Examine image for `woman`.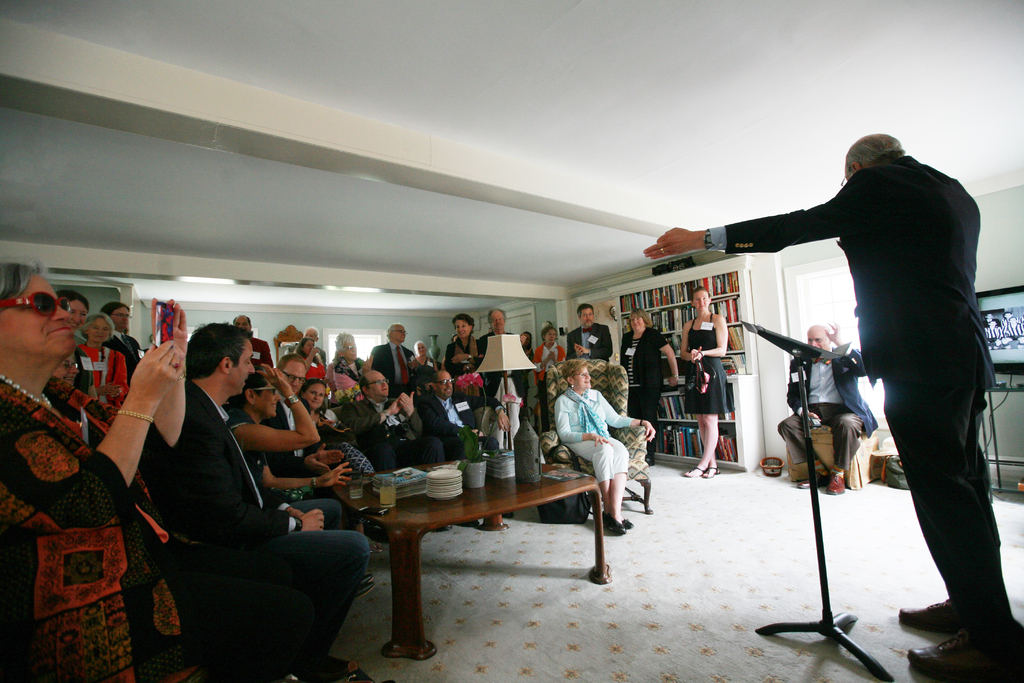
Examination result: left=549, top=354, right=637, bottom=561.
